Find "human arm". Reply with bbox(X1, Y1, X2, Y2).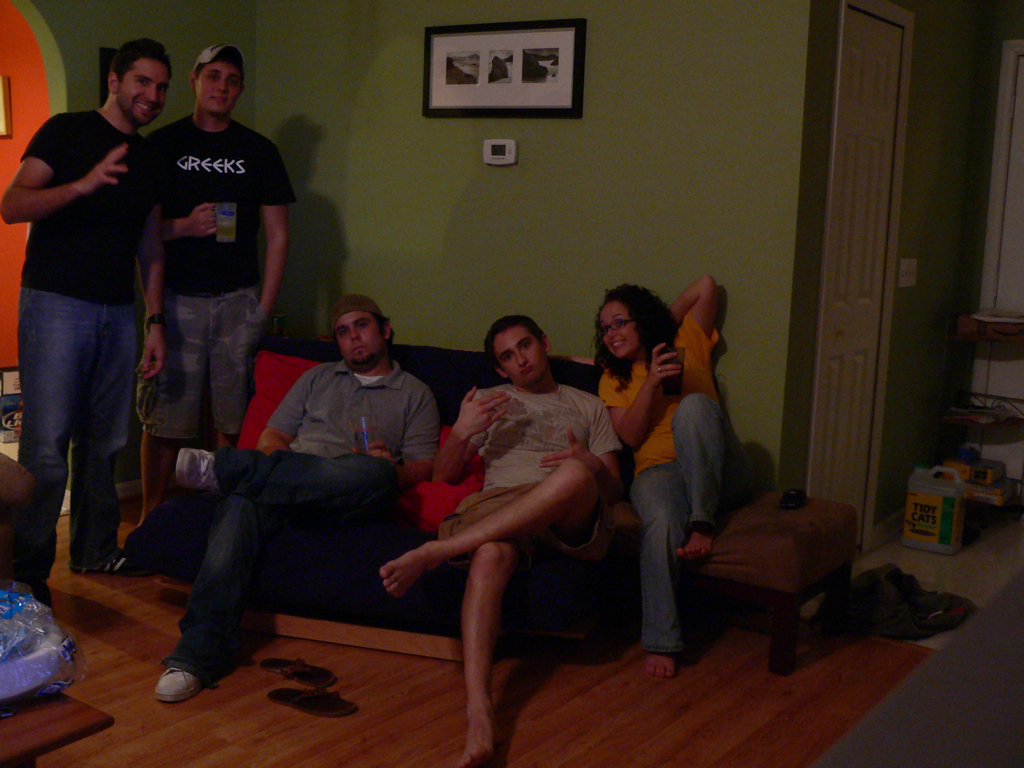
bbox(359, 395, 443, 492).
